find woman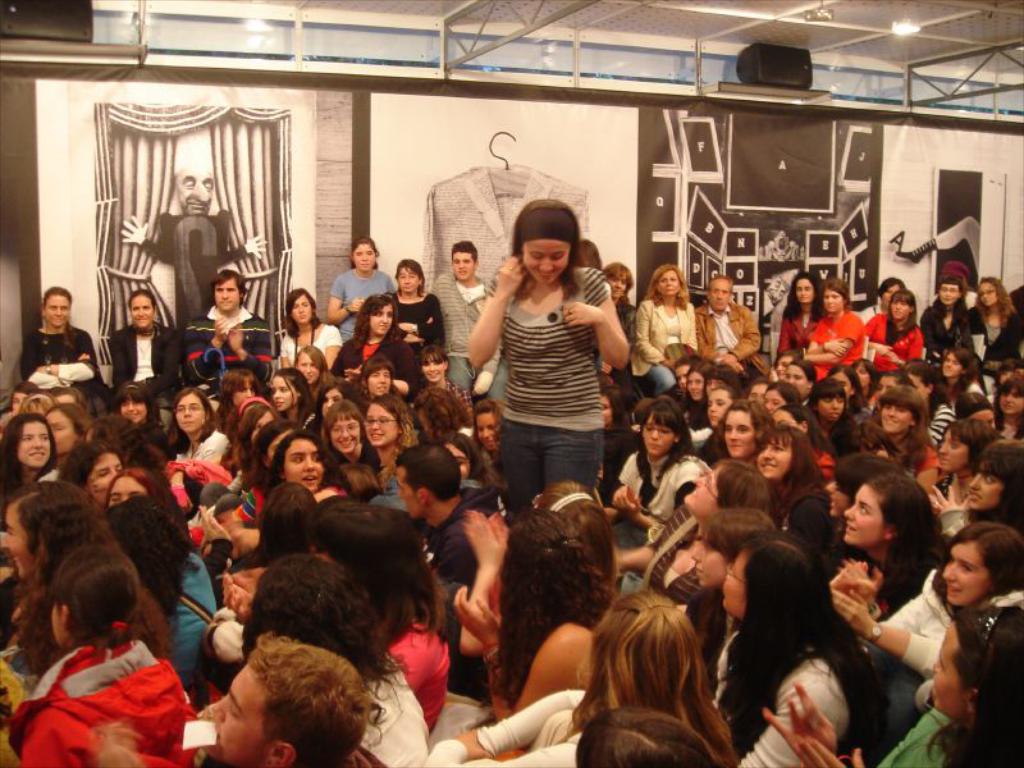
x1=968, y1=274, x2=1023, y2=379
